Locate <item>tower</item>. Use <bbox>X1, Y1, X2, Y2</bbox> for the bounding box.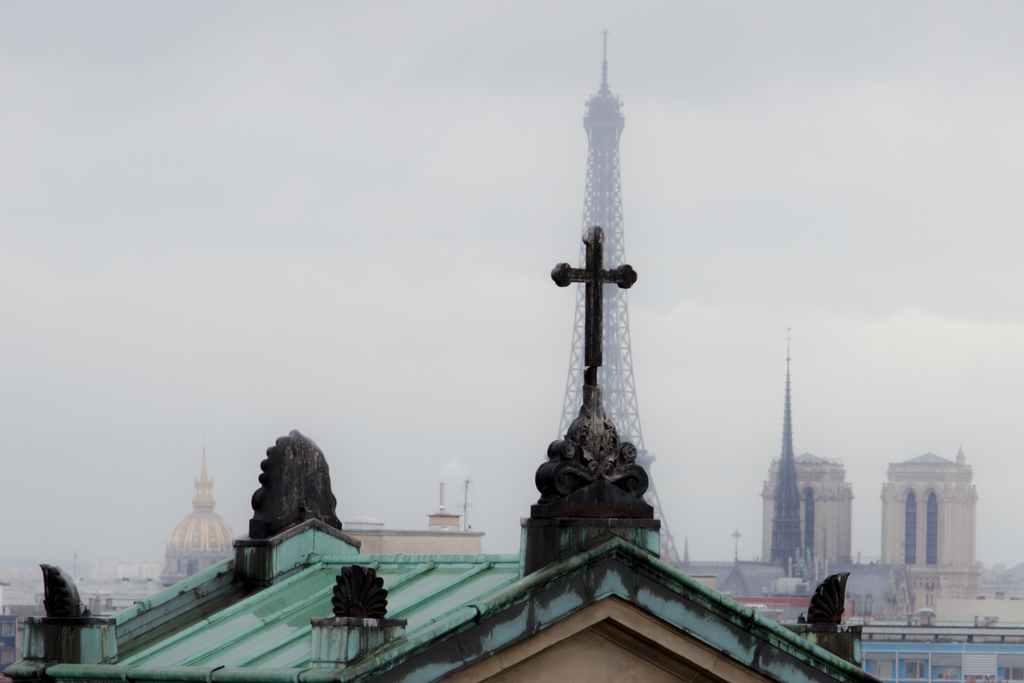
<bbox>886, 450, 981, 570</bbox>.
